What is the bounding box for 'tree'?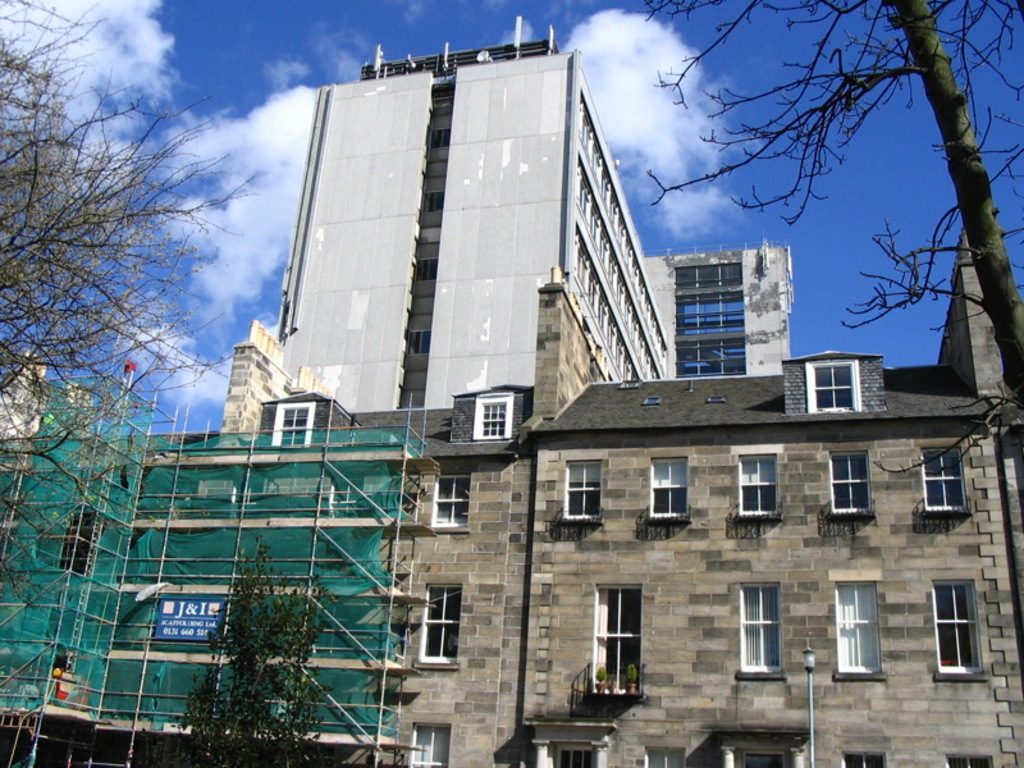
x1=173 y1=557 x2=328 y2=740.
